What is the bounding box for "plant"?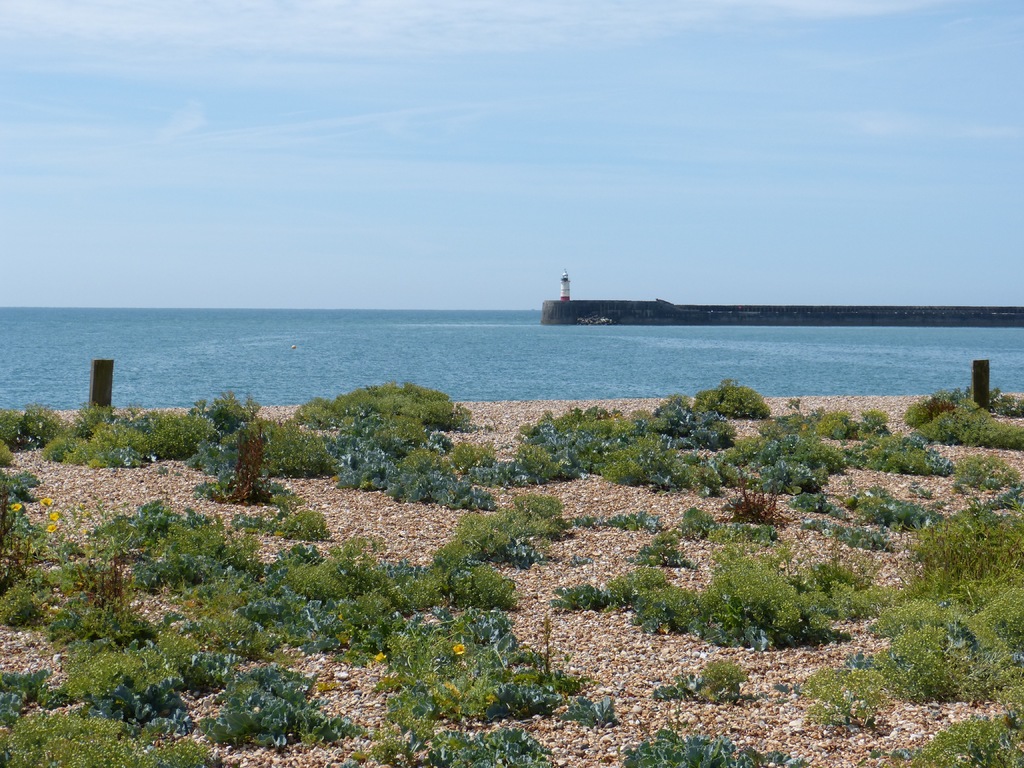
650, 657, 769, 701.
